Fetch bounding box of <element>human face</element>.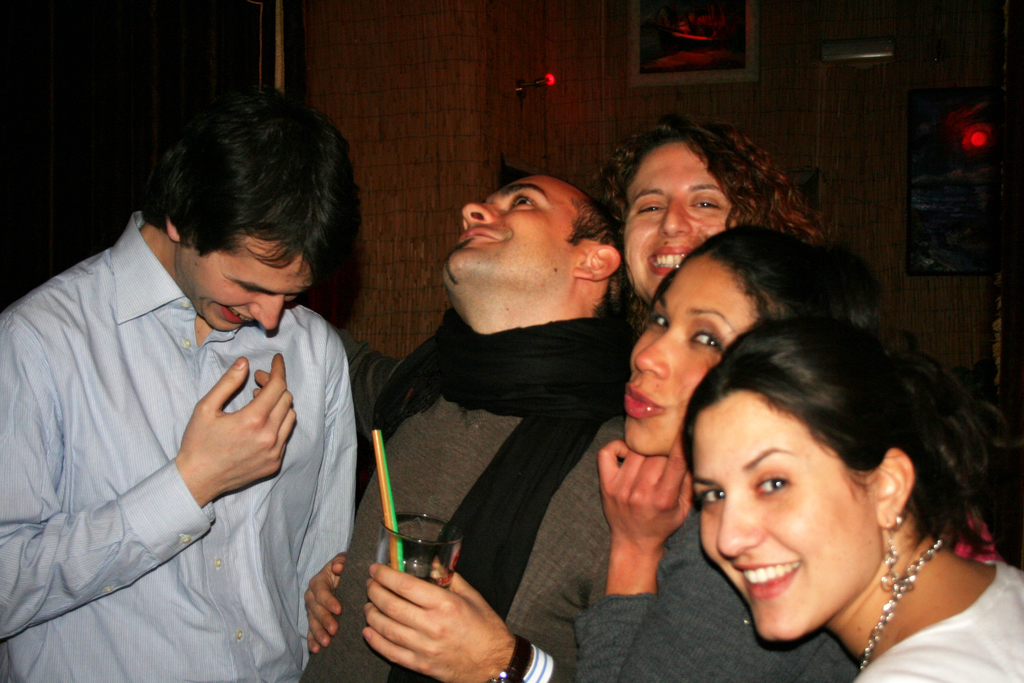
Bbox: select_region(174, 236, 321, 332).
